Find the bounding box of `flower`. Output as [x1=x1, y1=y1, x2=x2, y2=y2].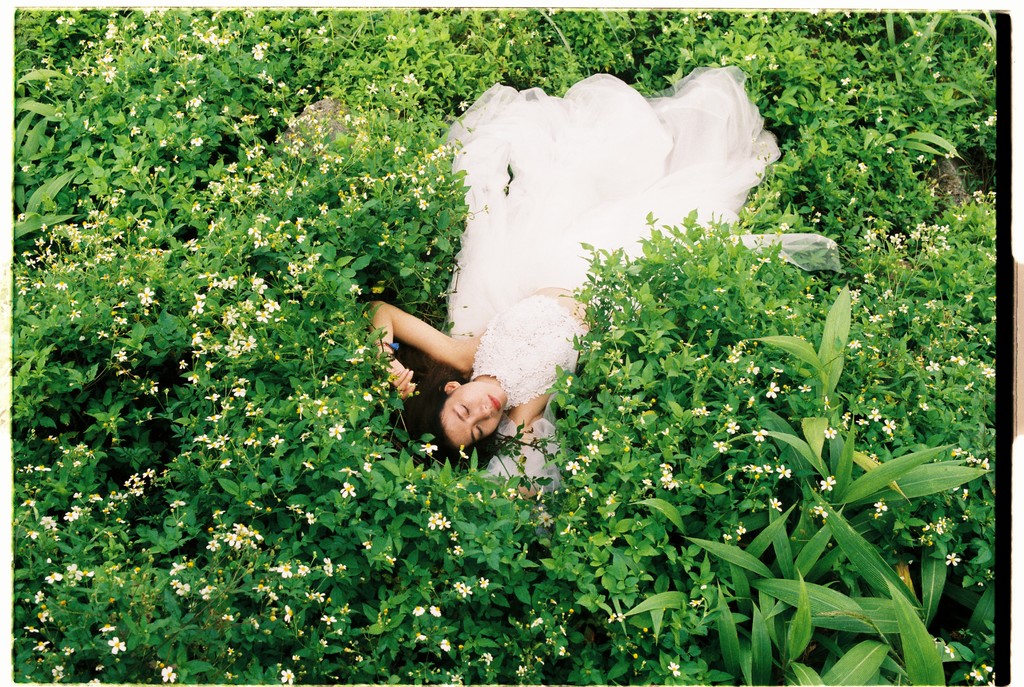
[x1=822, y1=470, x2=833, y2=488].
